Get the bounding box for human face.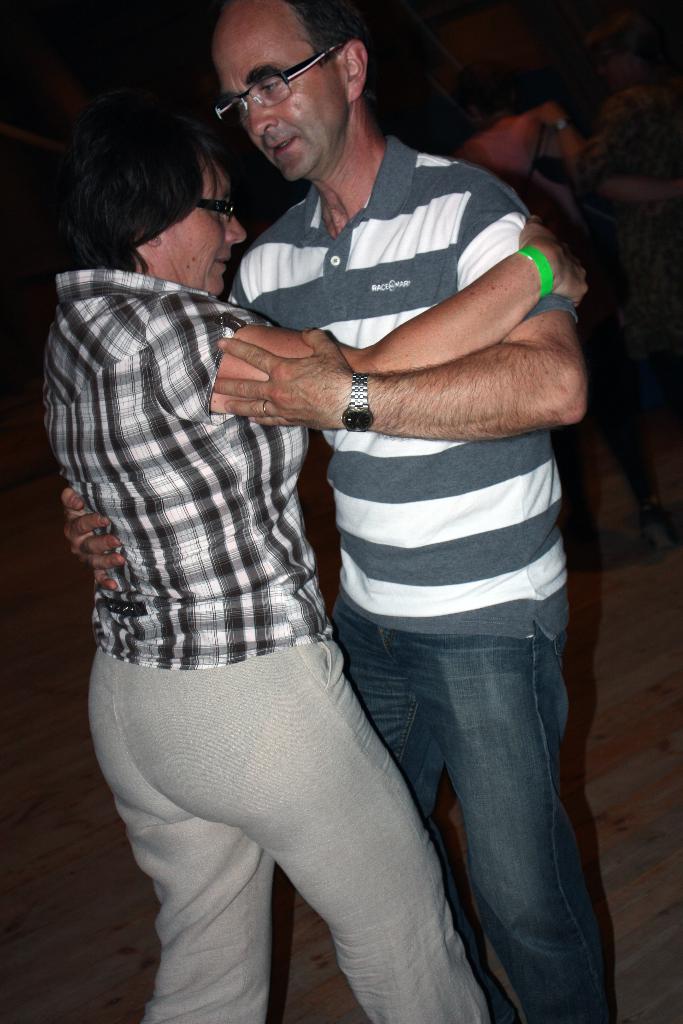
139/161/244/299.
